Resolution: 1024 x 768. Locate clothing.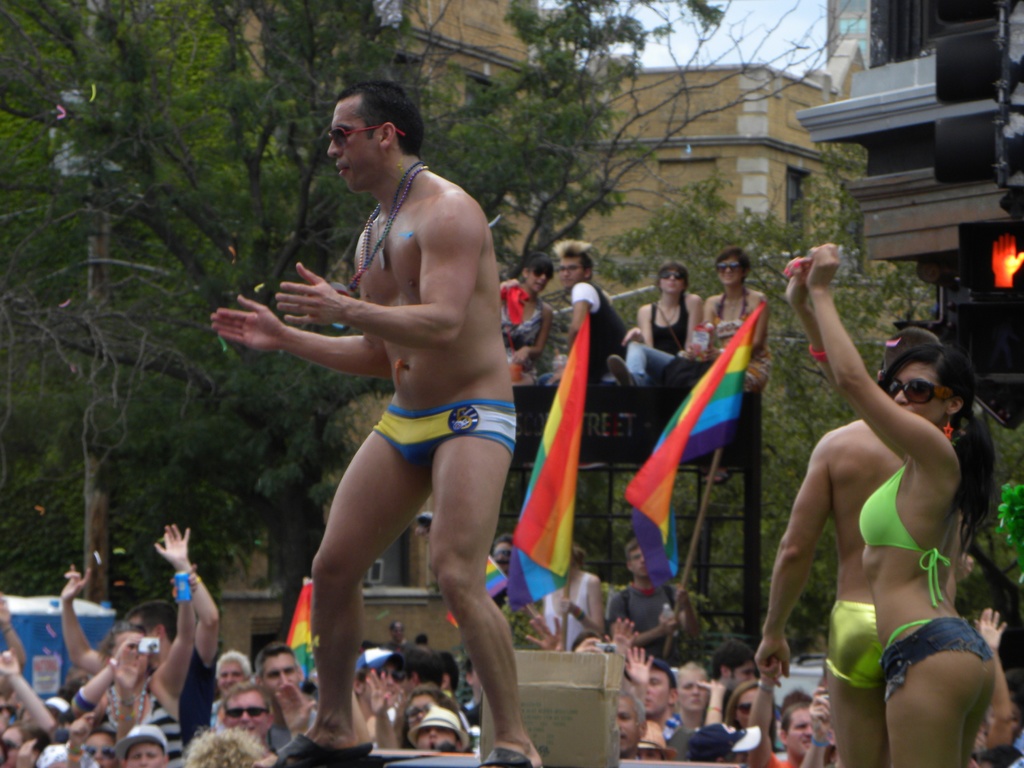
box(622, 294, 694, 385).
